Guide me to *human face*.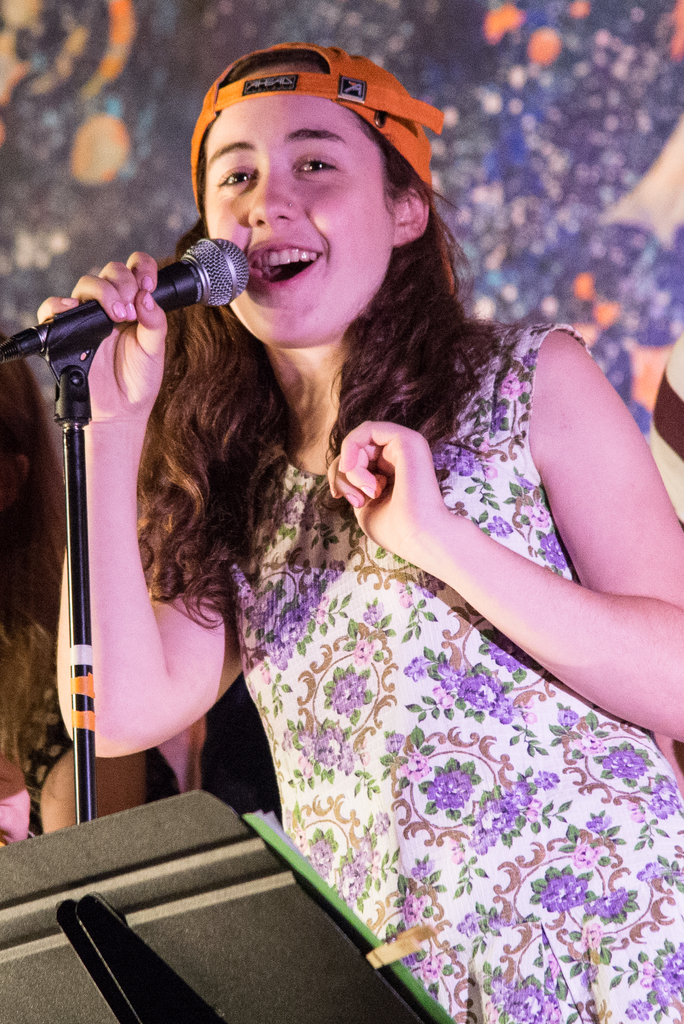
Guidance: [198,95,394,346].
